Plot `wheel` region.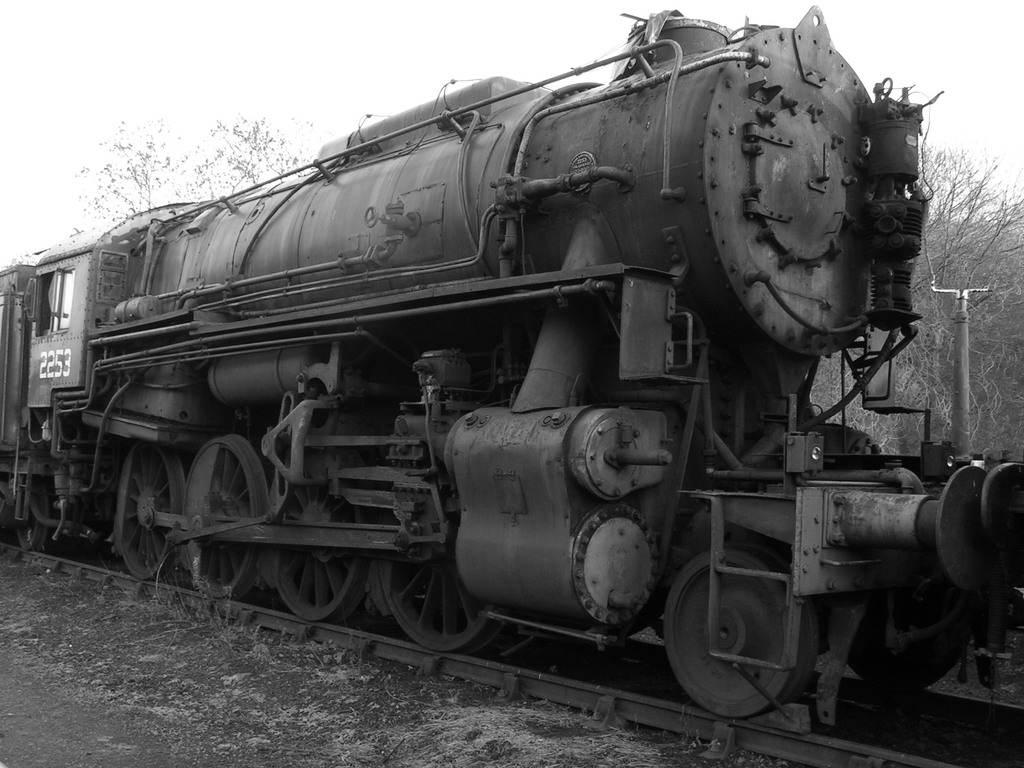
Plotted at 661:547:824:723.
